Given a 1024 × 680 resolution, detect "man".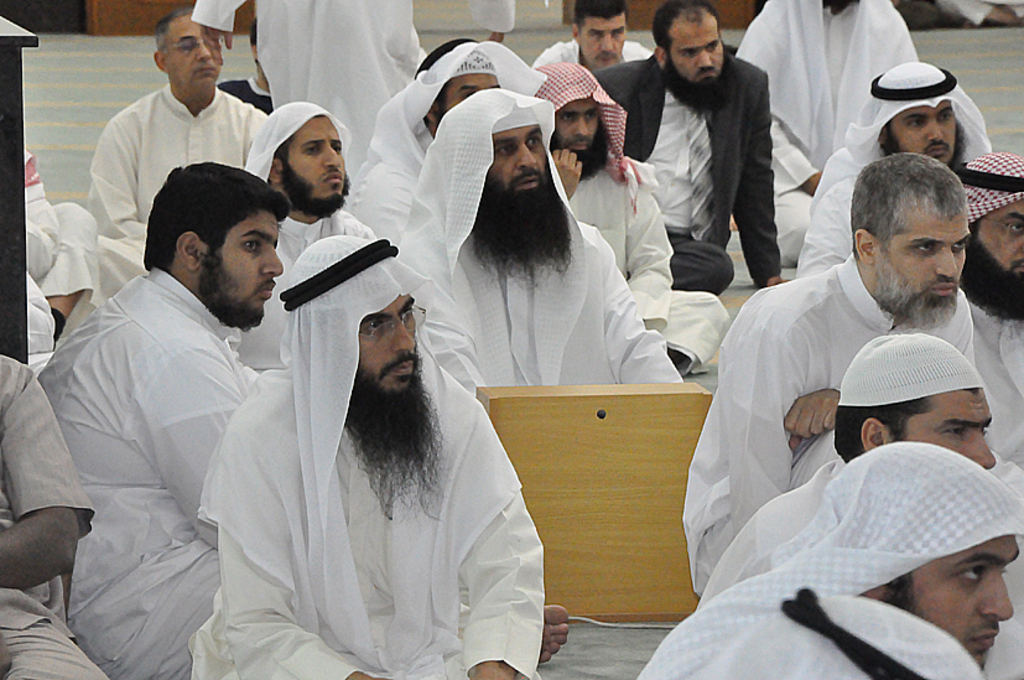
894,0,926,30.
